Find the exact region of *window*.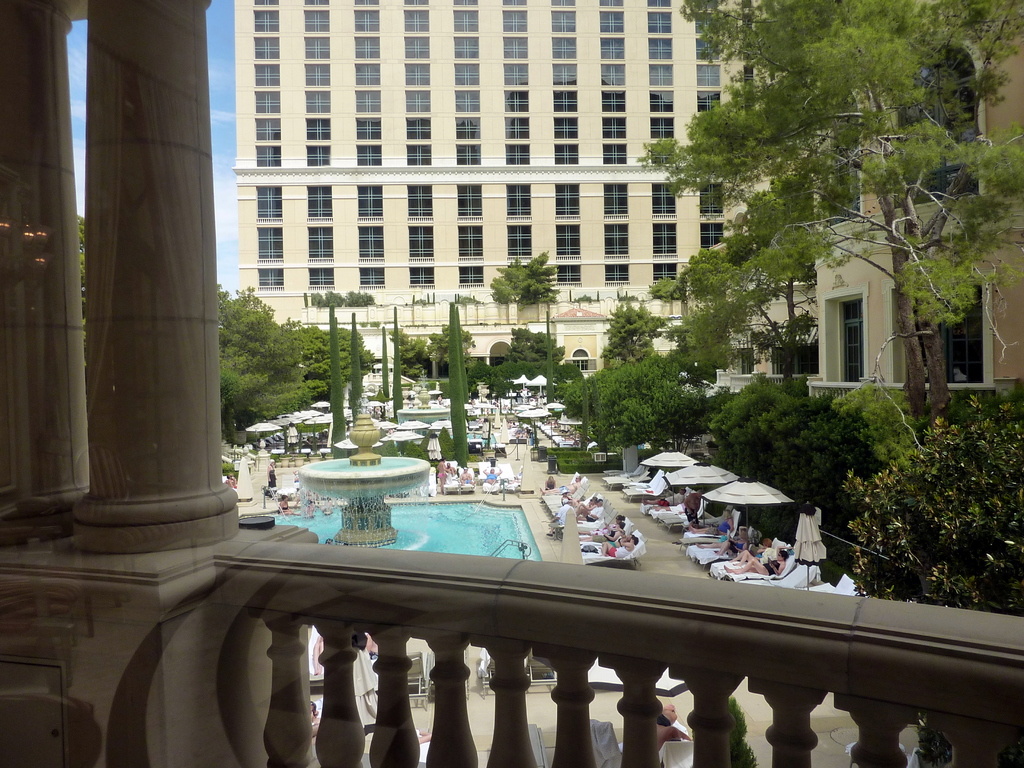
Exact region: box(652, 262, 680, 285).
